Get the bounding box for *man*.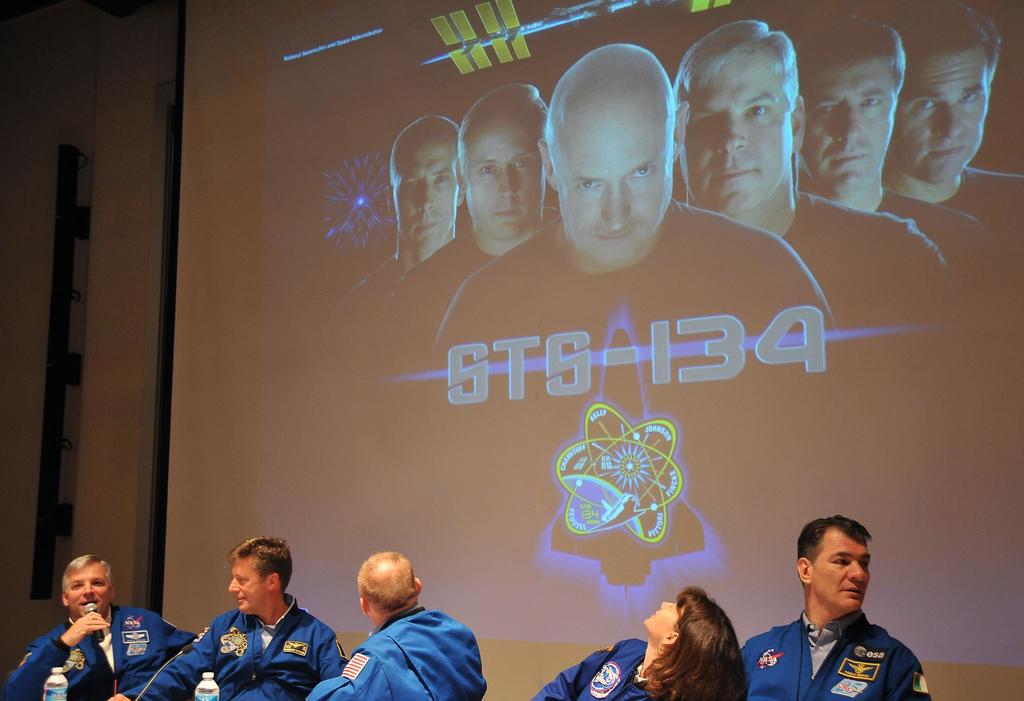
[0,554,198,700].
